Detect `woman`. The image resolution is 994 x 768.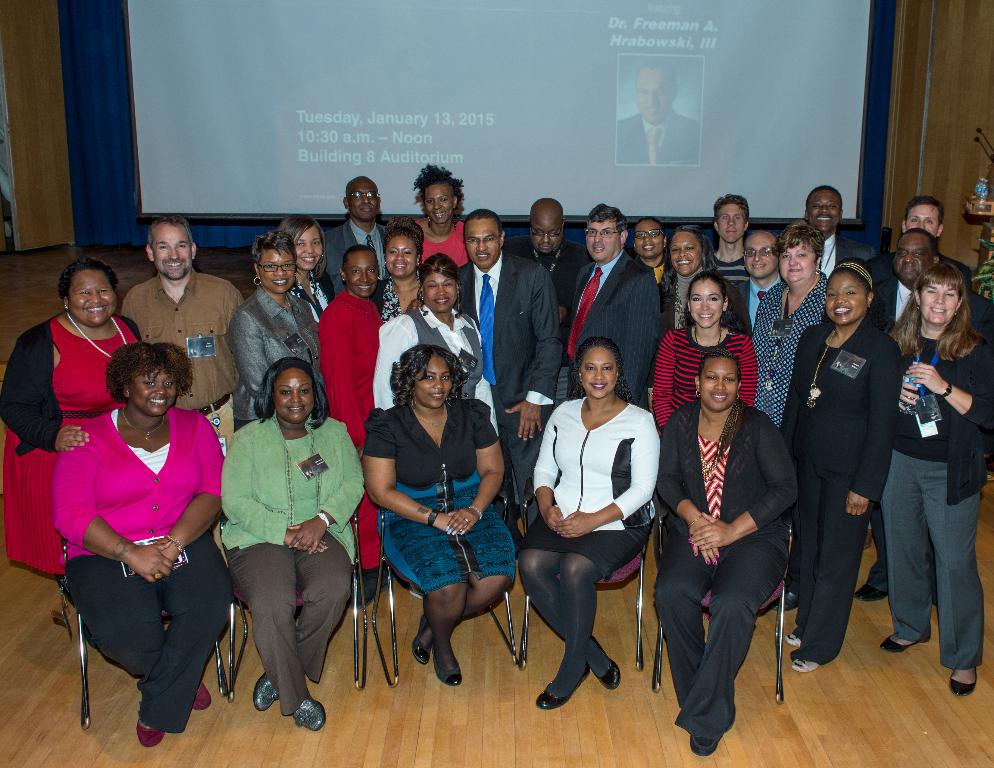
bbox=(411, 162, 480, 268).
